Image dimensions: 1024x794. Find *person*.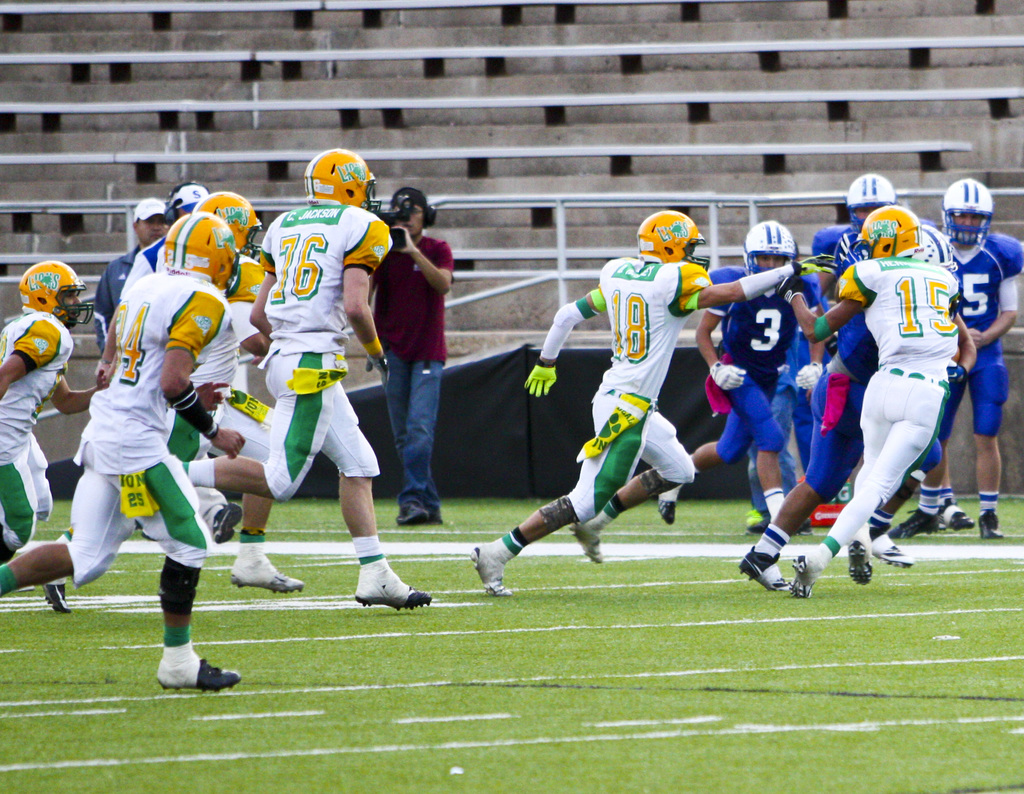
183:186:262:536.
